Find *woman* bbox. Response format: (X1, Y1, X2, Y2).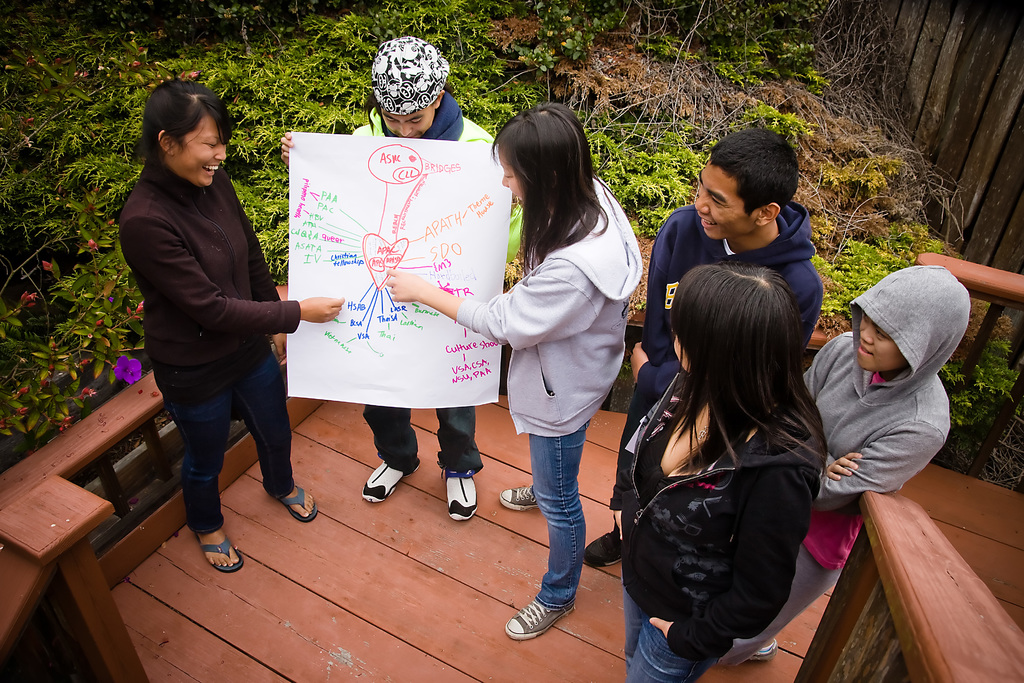
(704, 259, 966, 673).
